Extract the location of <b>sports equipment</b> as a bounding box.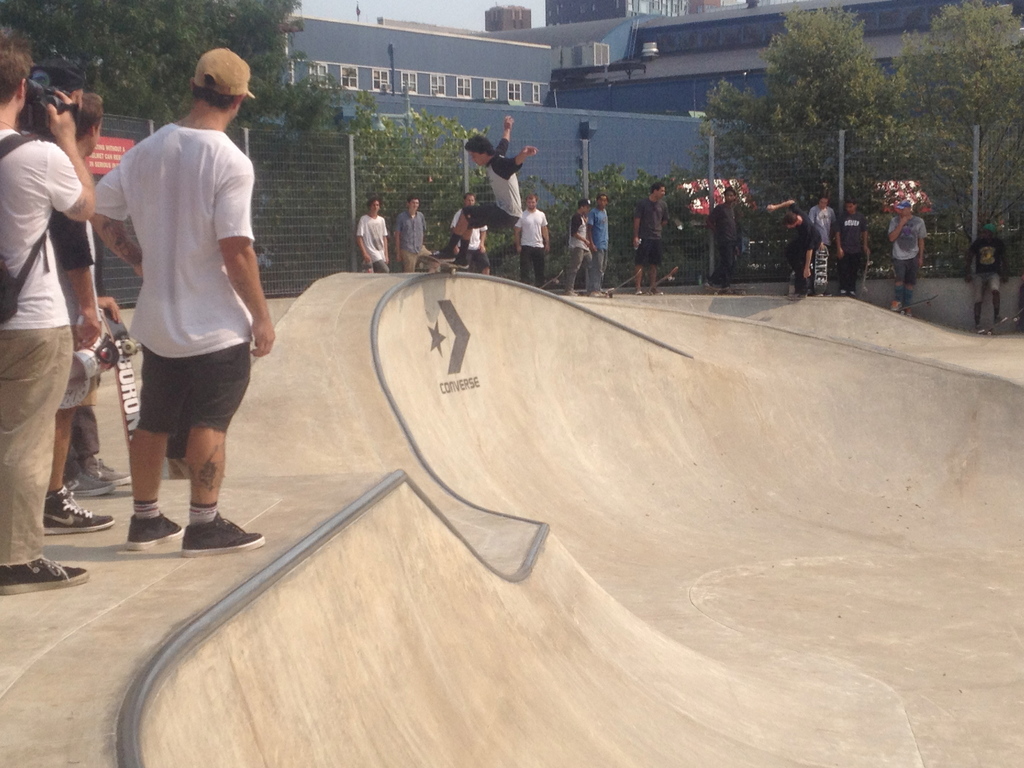
(641, 263, 681, 296).
